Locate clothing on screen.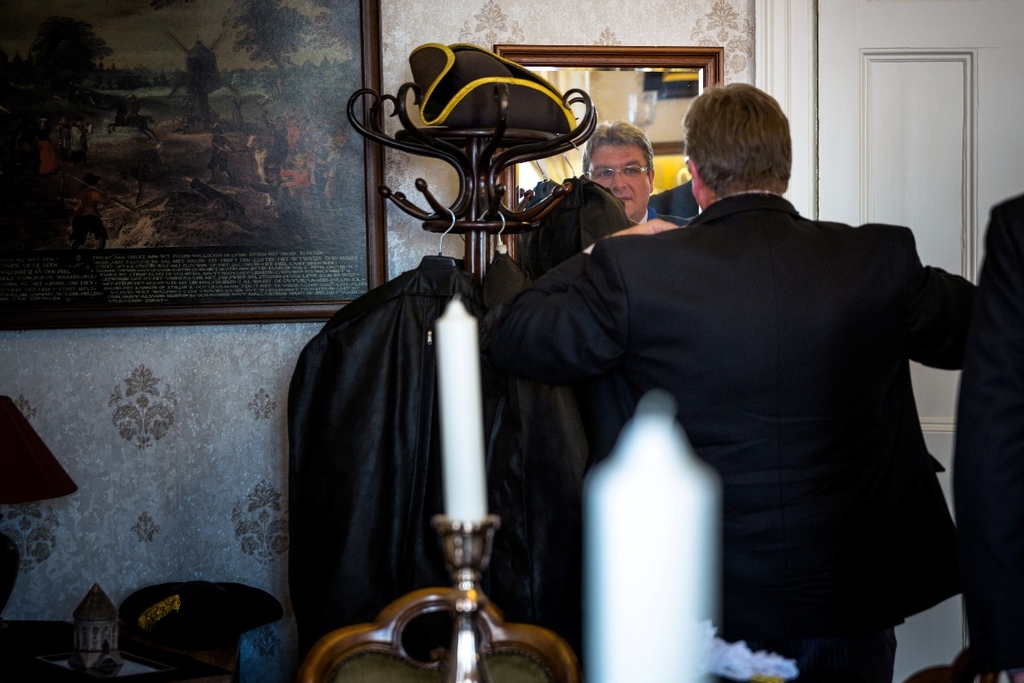
On screen at 499:168:994:651.
